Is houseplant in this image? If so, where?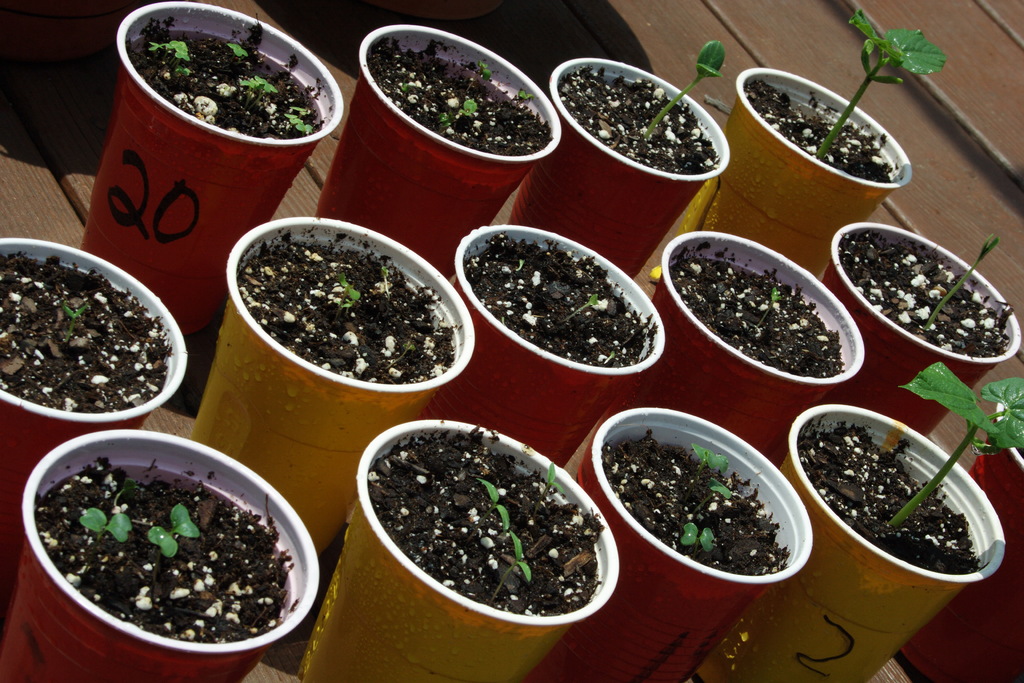
Yes, at {"x1": 0, "y1": 422, "x2": 317, "y2": 682}.
